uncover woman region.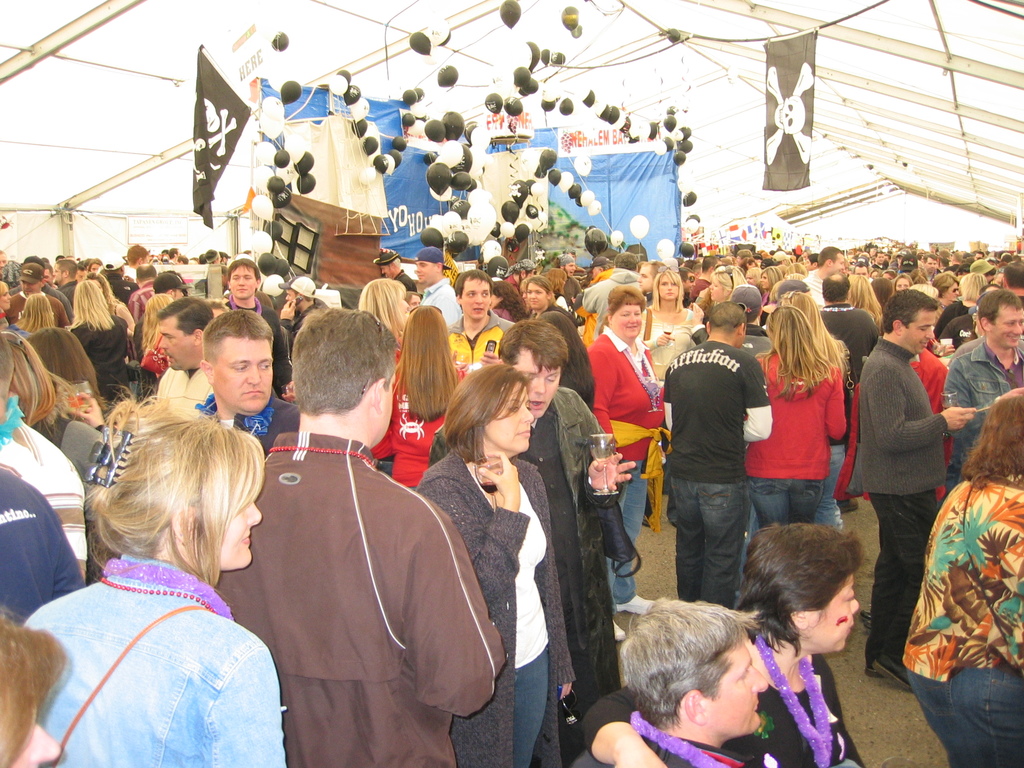
Uncovered: l=385, t=300, r=477, b=492.
